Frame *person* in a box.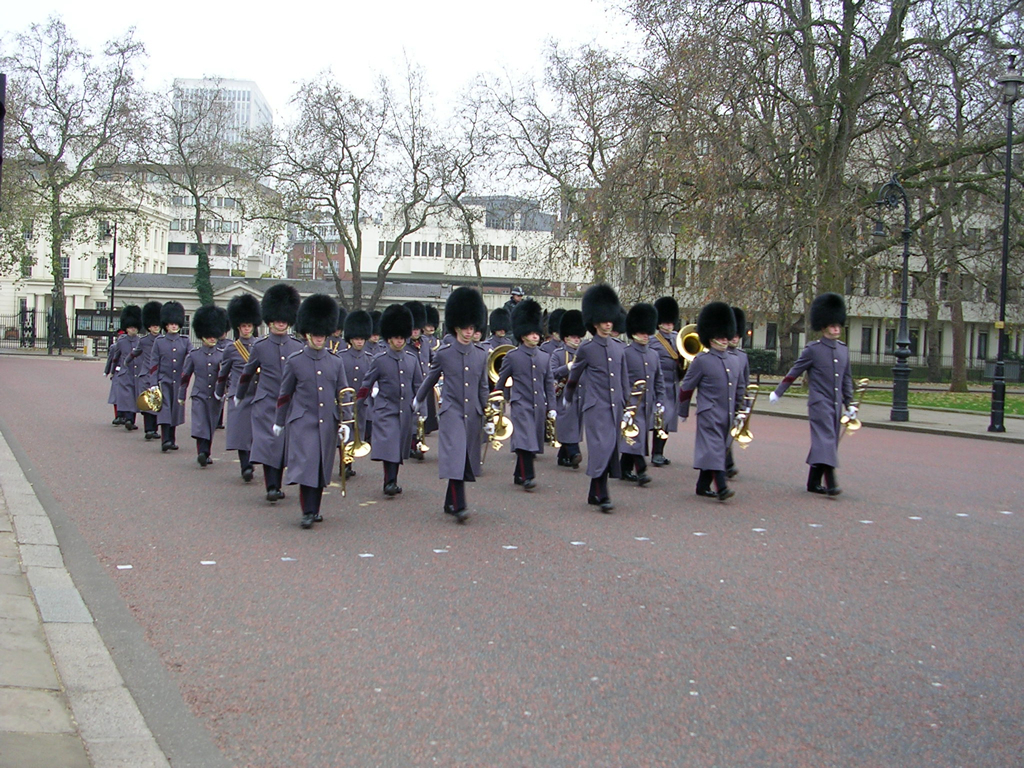
box=[357, 298, 427, 497].
